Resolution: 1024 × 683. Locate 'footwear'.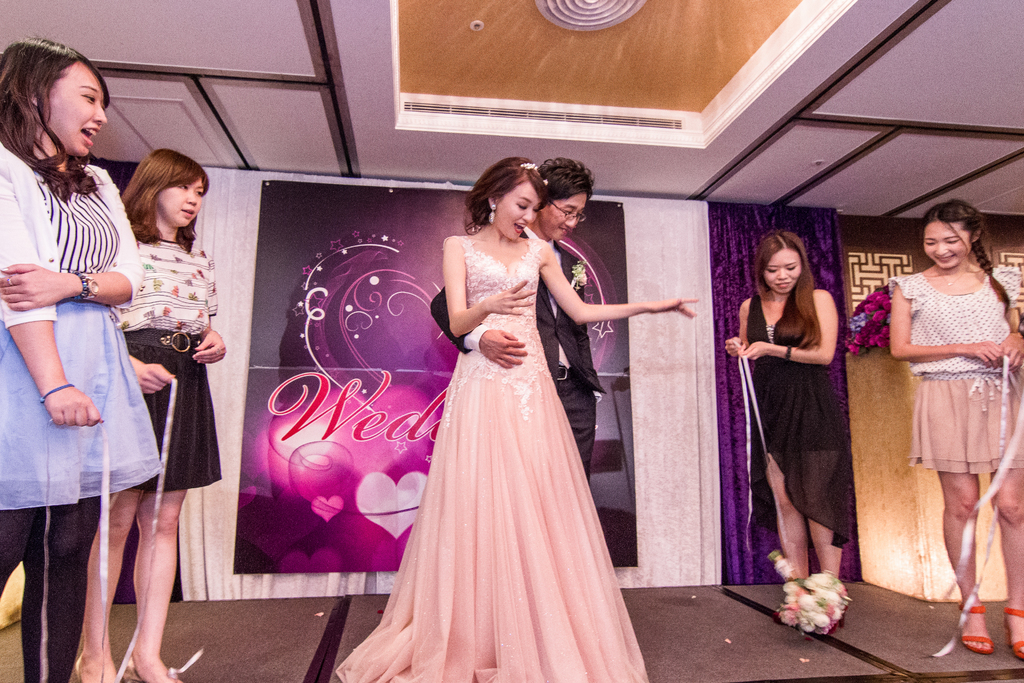
left=75, top=649, right=108, bottom=682.
